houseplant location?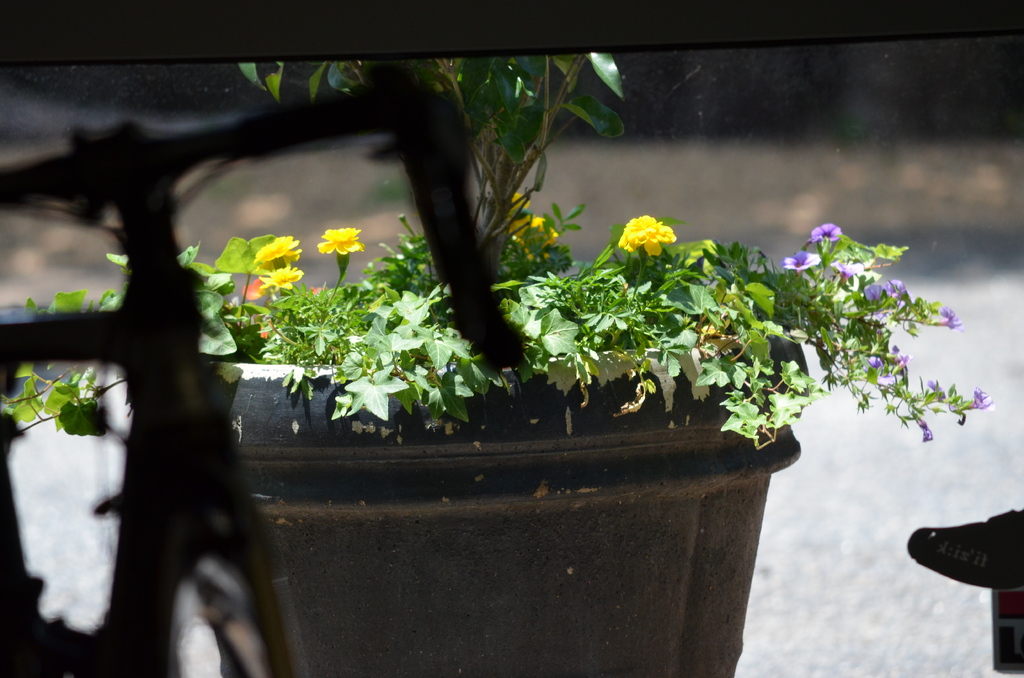
{"left": 0, "top": 50, "right": 1002, "bottom": 670}
